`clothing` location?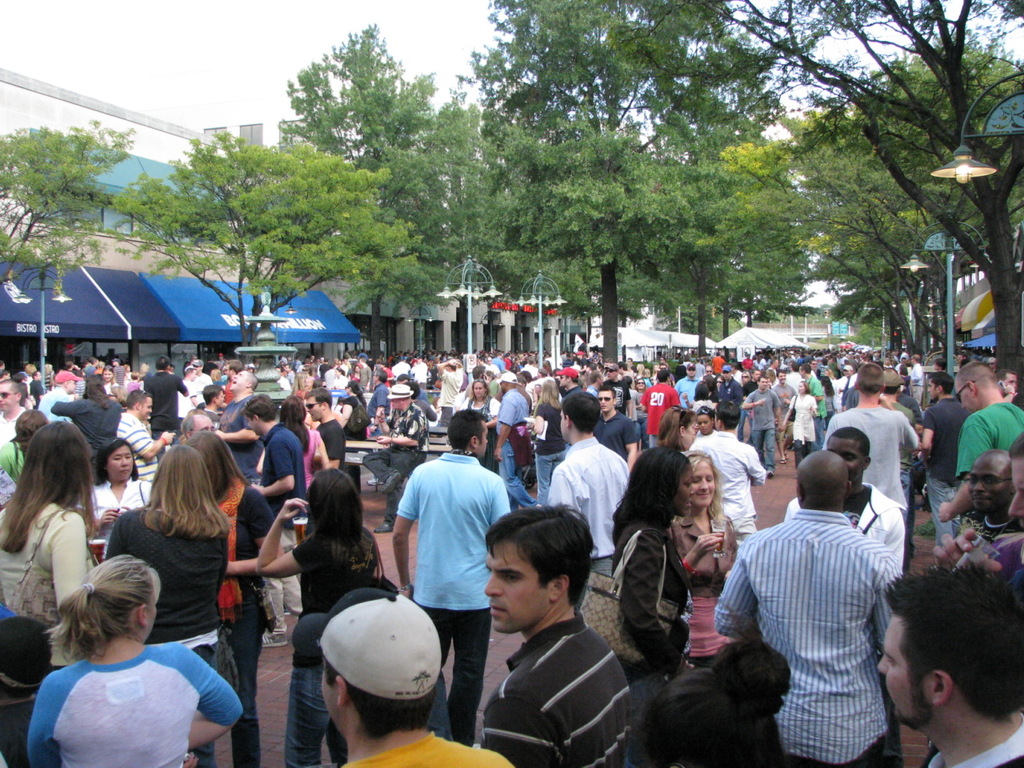
bbox(317, 424, 342, 462)
